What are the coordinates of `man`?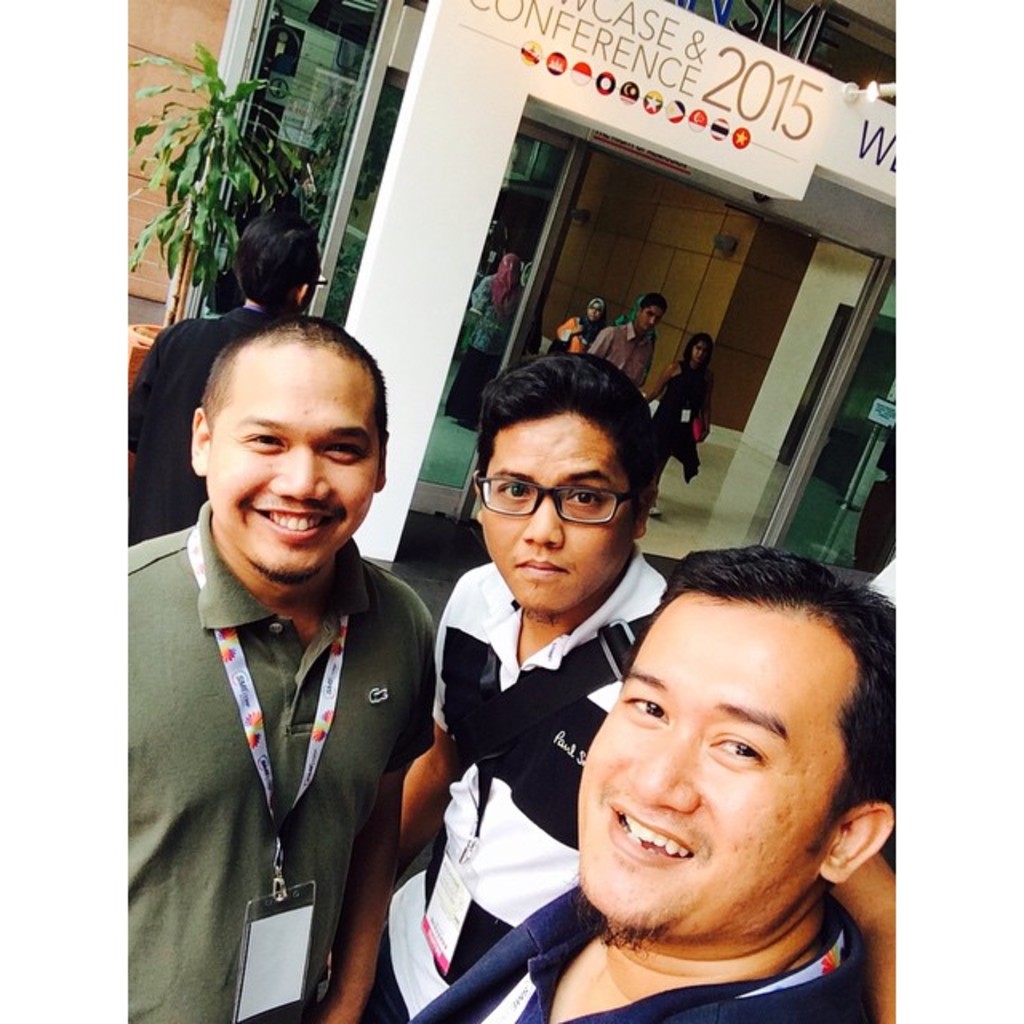
bbox=[123, 218, 326, 550].
